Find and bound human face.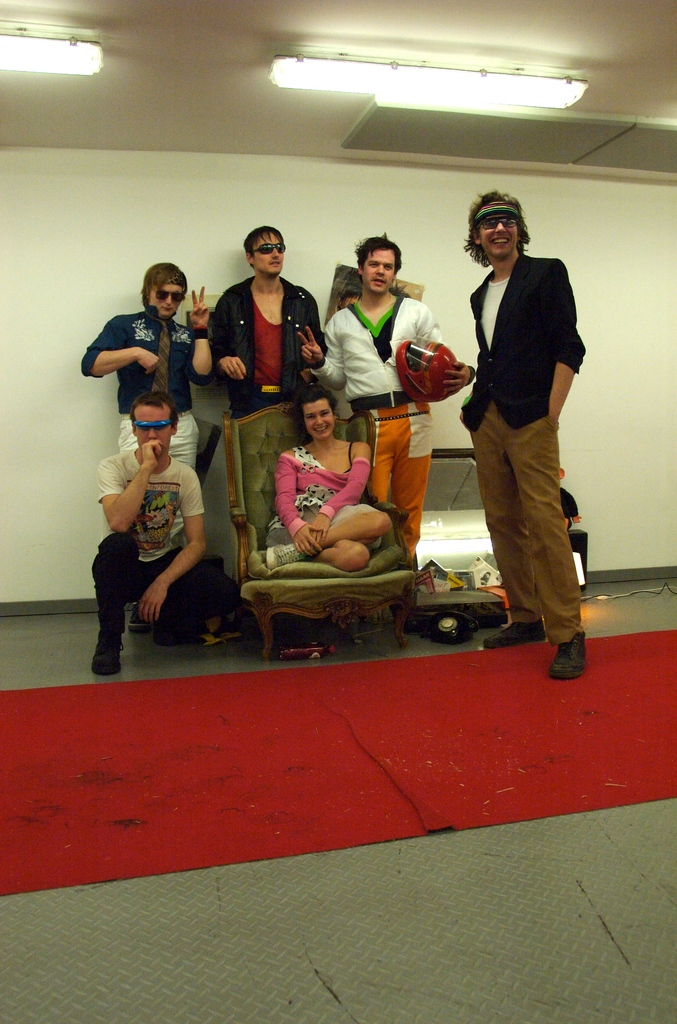
Bound: [363,249,395,294].
